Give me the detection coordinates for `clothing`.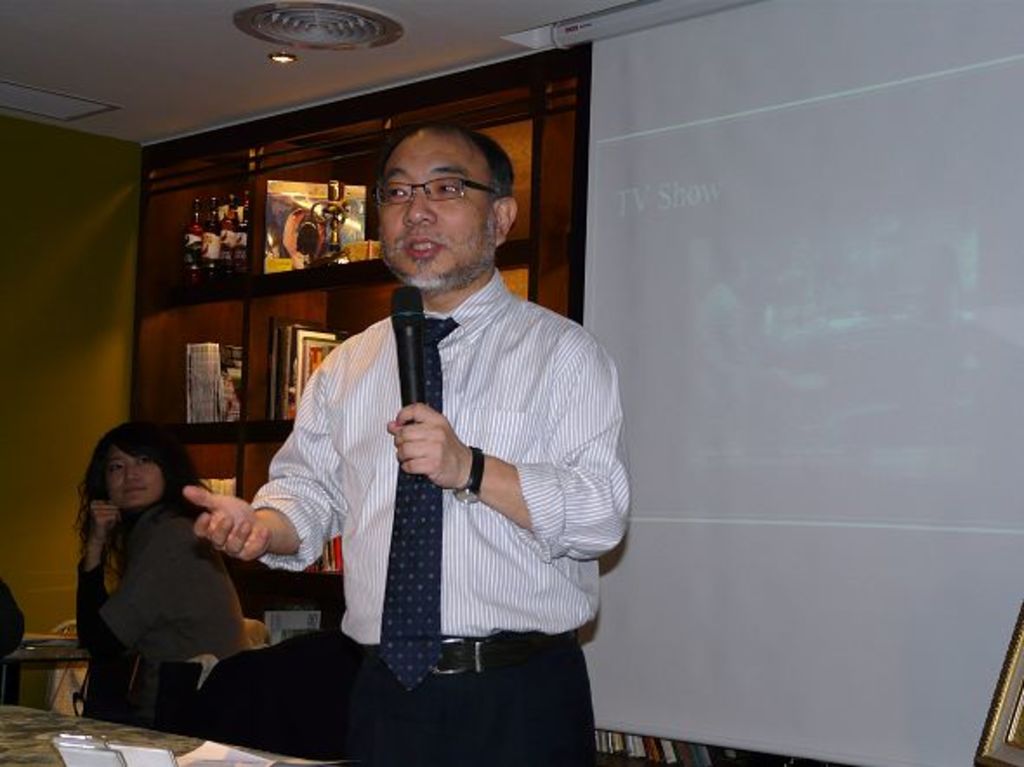
locate(80, 500, 264, 732).
